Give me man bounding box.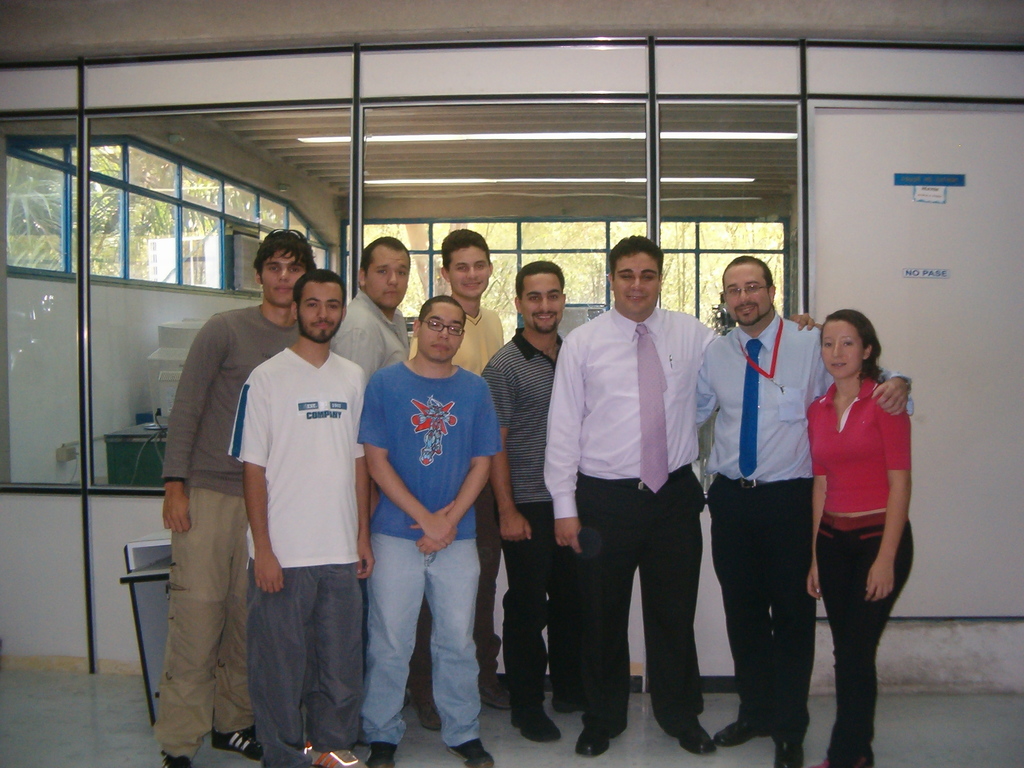
[x1=361, y1=295, x2=502, y2=767].
